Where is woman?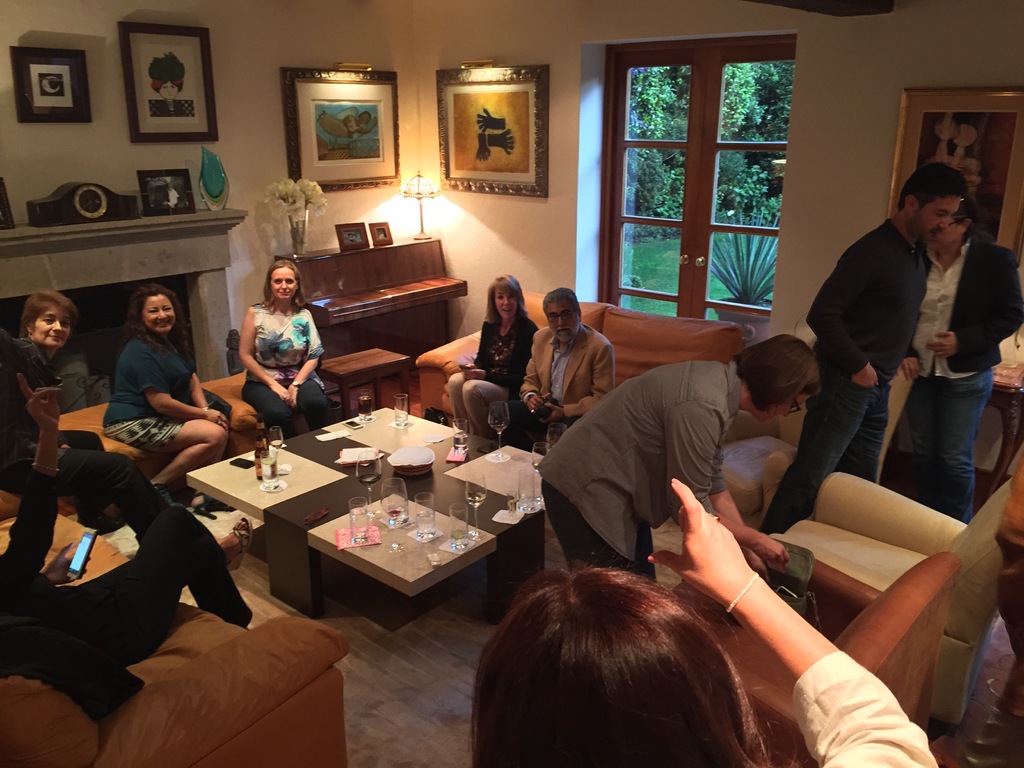
locate(0, 288, 203, 544).
